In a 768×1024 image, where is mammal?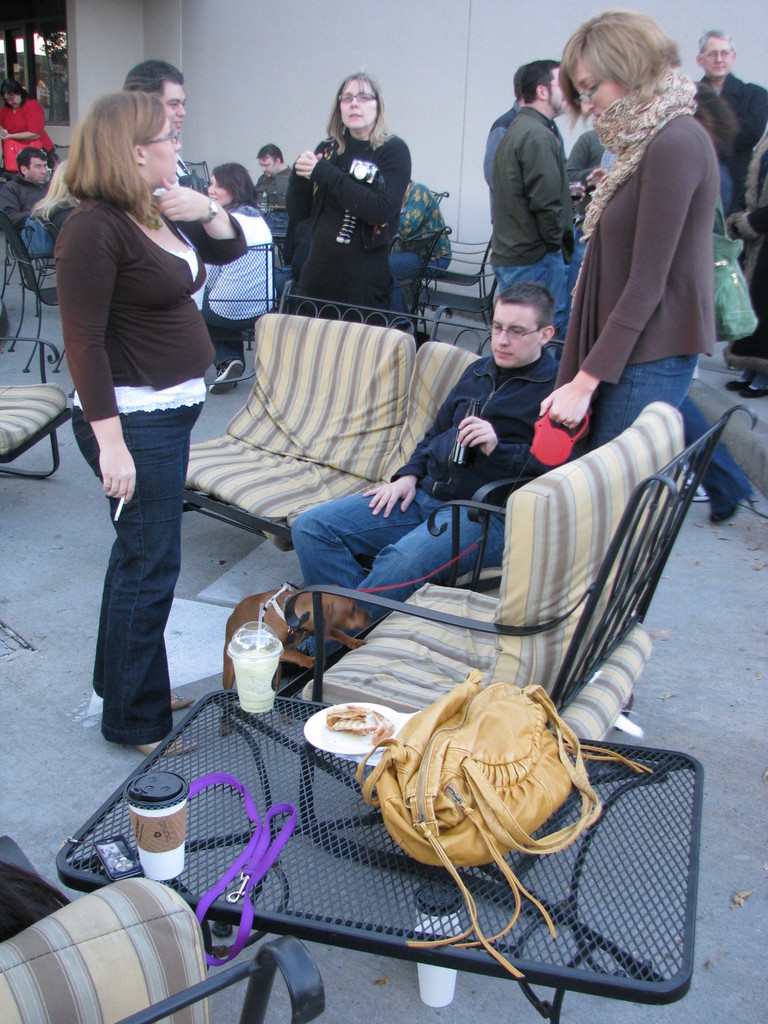
x1=0, y1=148, x2=51, y2=231.
